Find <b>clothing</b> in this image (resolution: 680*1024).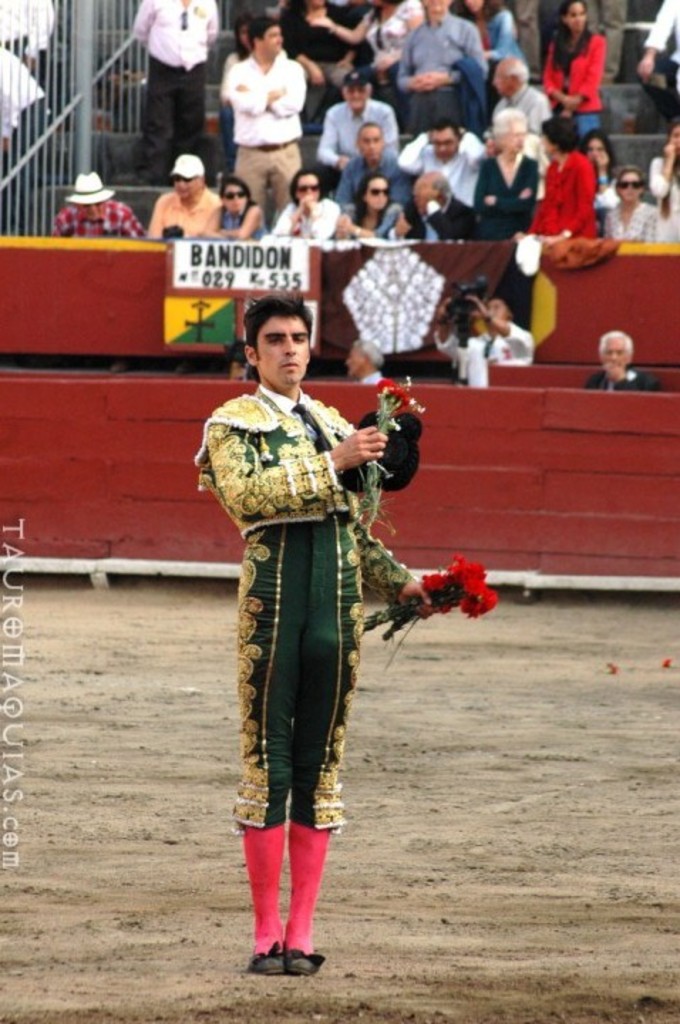
<region>390, 7, 475, 134</region>.
